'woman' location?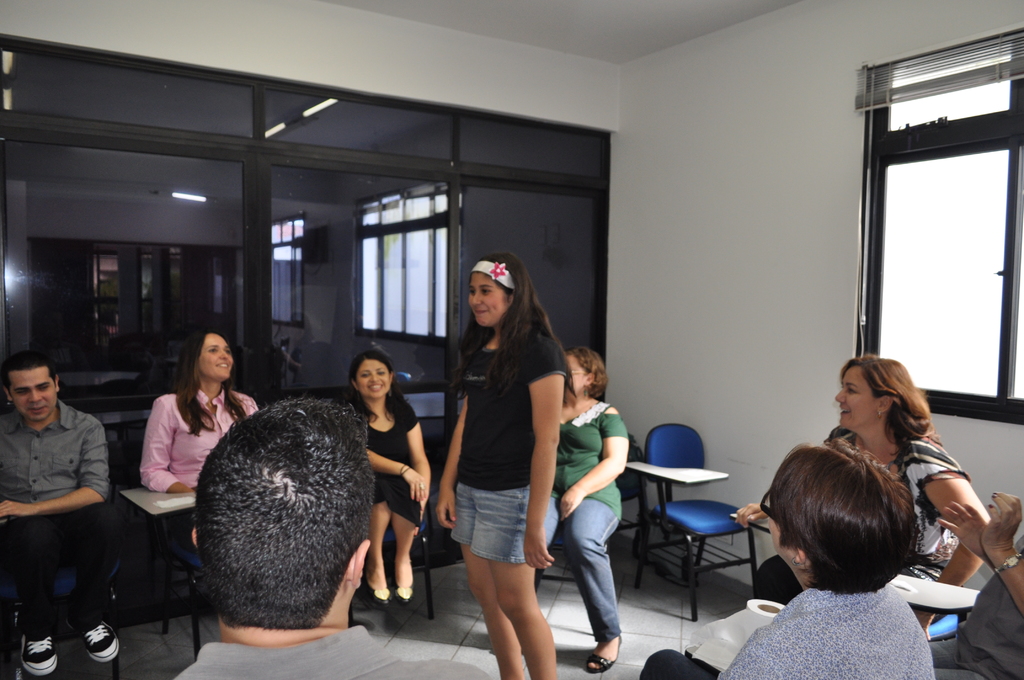
638/439/936/679
